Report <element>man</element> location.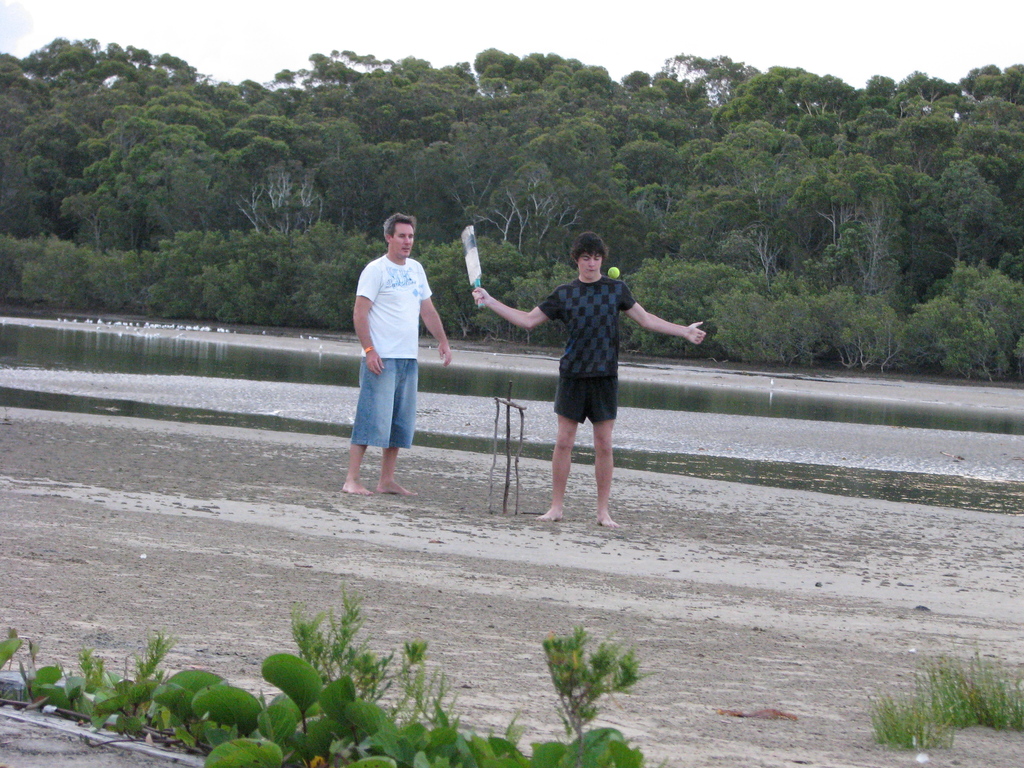
Report: BBox(344, 222, 444, 493).
